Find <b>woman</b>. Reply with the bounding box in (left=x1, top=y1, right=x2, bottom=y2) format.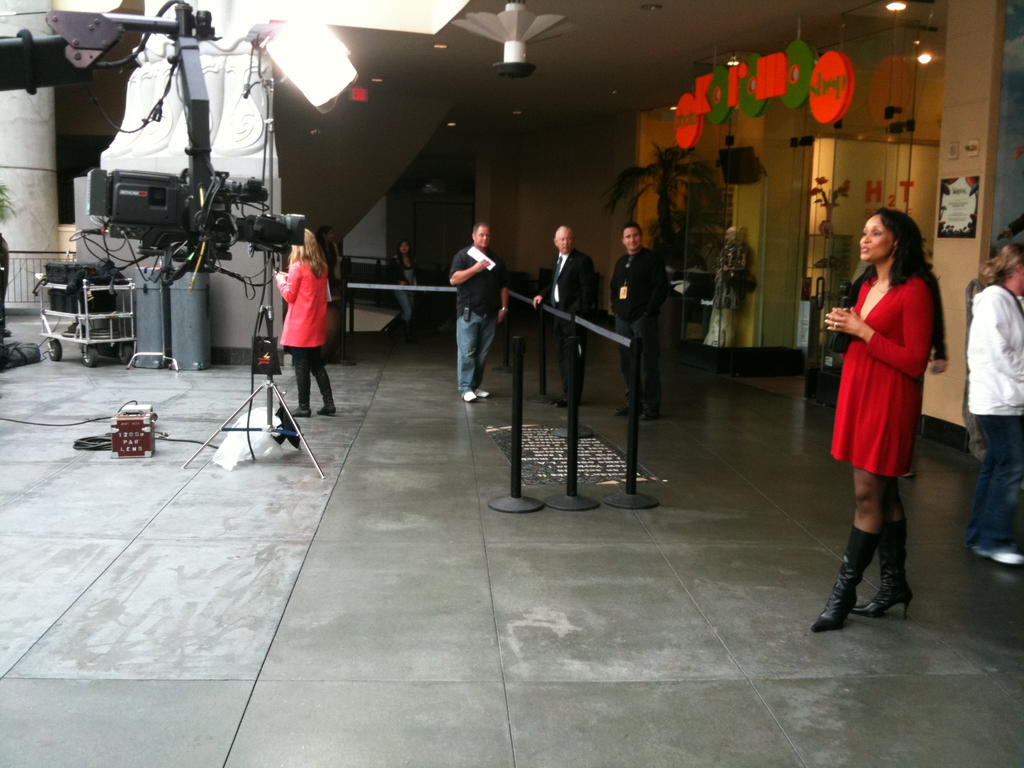
(left=272, top=232, right=344, bottom=415).
